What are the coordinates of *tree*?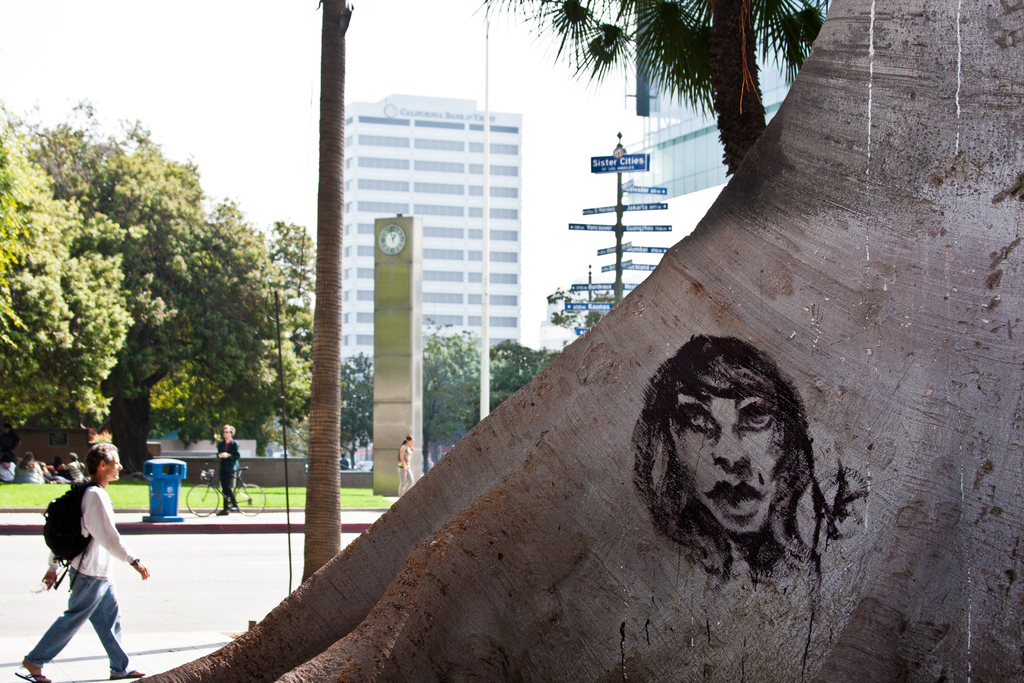
rect(418, 315, 572, 458).
